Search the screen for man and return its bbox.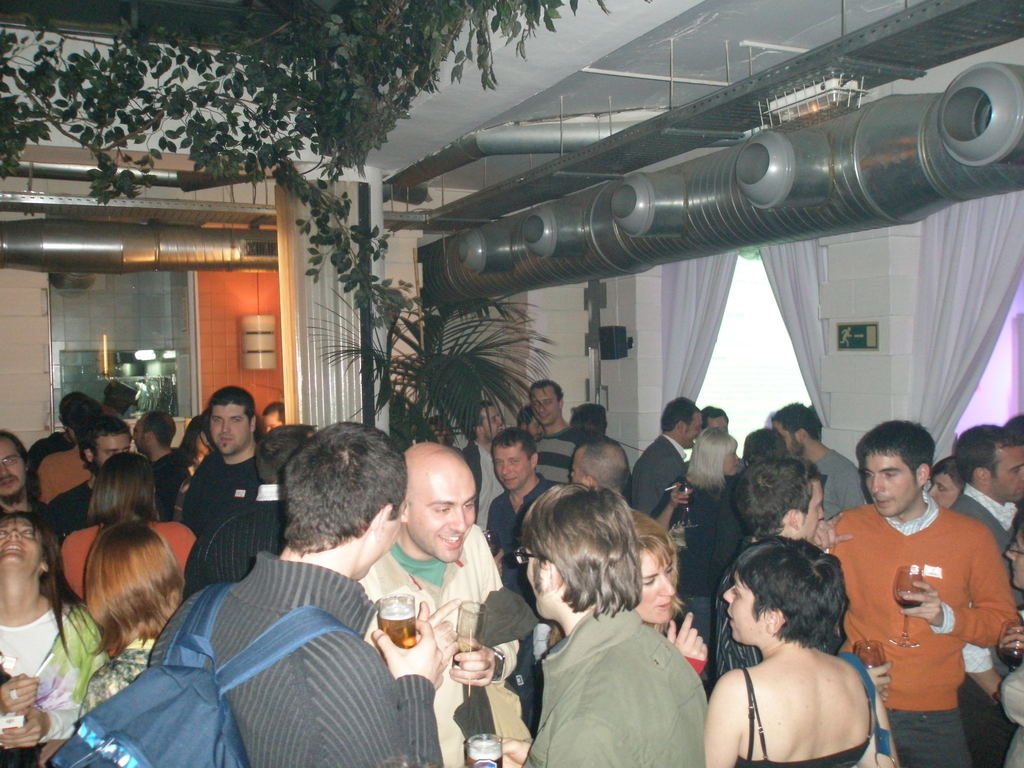
Found: region(771, 407, 873, 518).
